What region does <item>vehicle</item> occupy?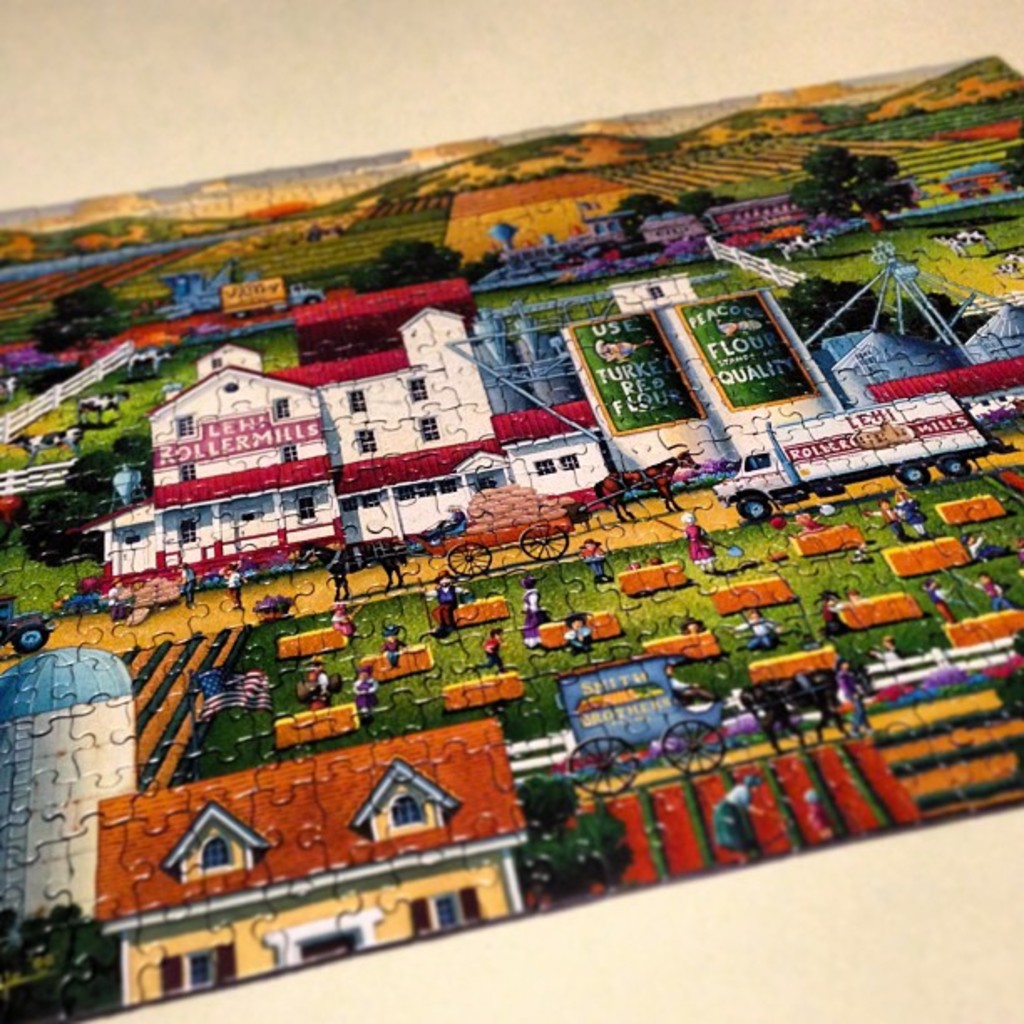
detection(219, 274, 323, 321).
